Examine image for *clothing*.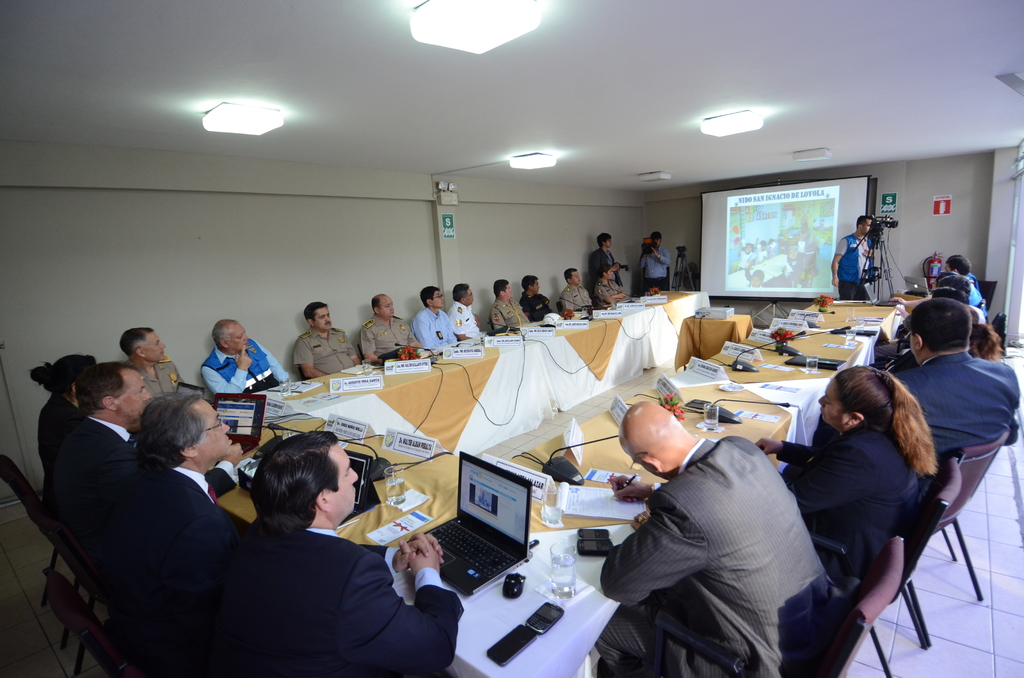
Examination result: x1=489 y1=298 x2=531 y2=329.
